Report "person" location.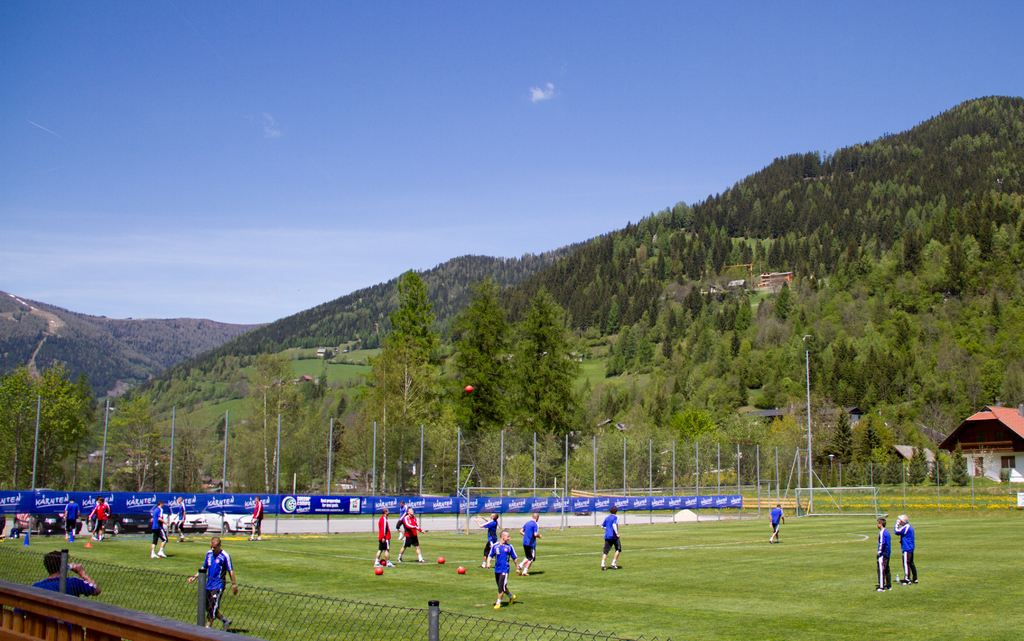
Report: {"left": 61, "top": 498, "right": 80, "bottom": 536}.
